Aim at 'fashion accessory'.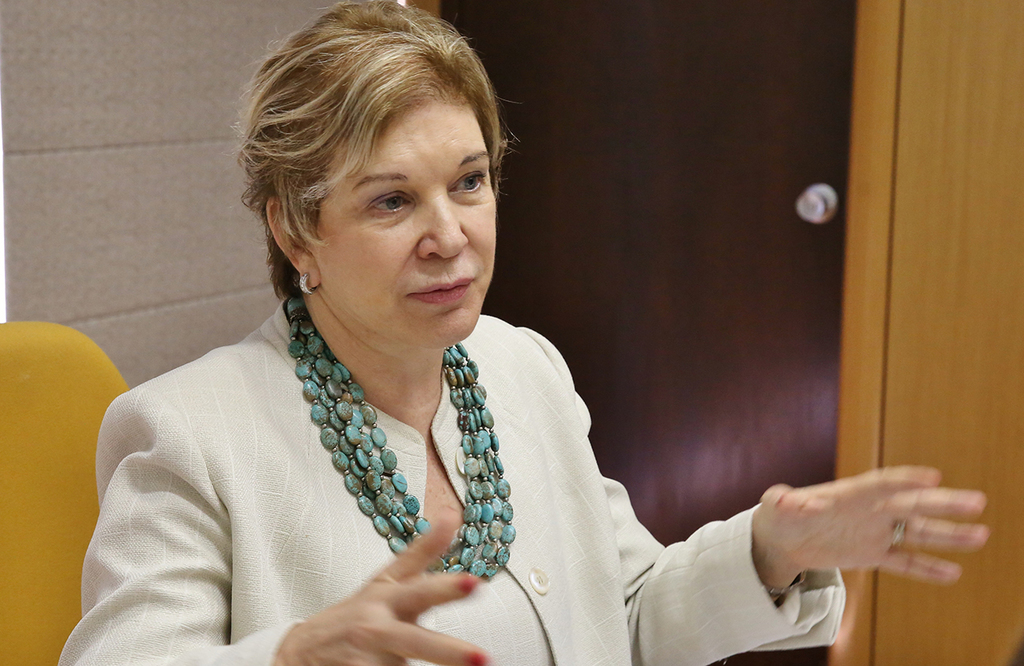
Aimed at box(291, 298, 518, 590).
